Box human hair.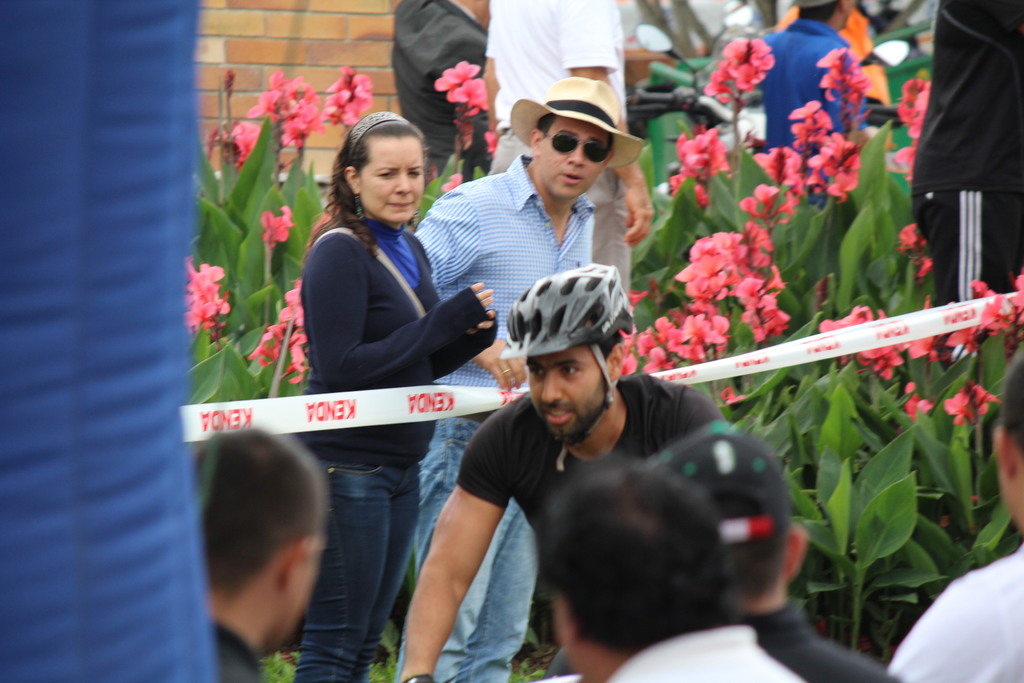
BBox(795, 0, 843, 21).
